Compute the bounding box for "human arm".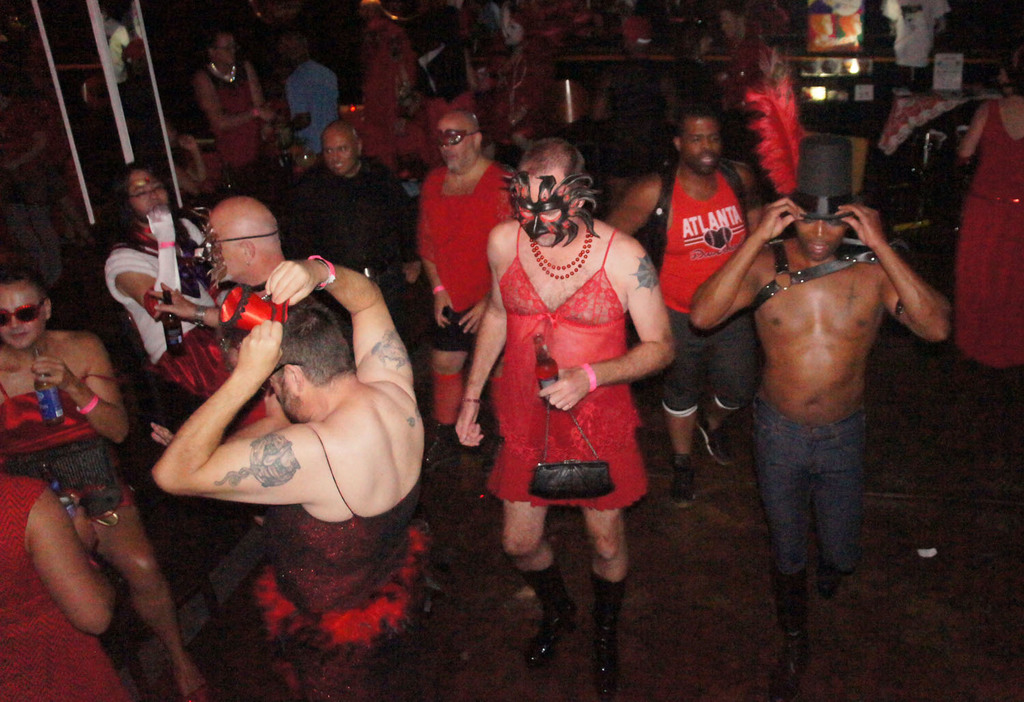
locate(248, 247, 415, 404).
